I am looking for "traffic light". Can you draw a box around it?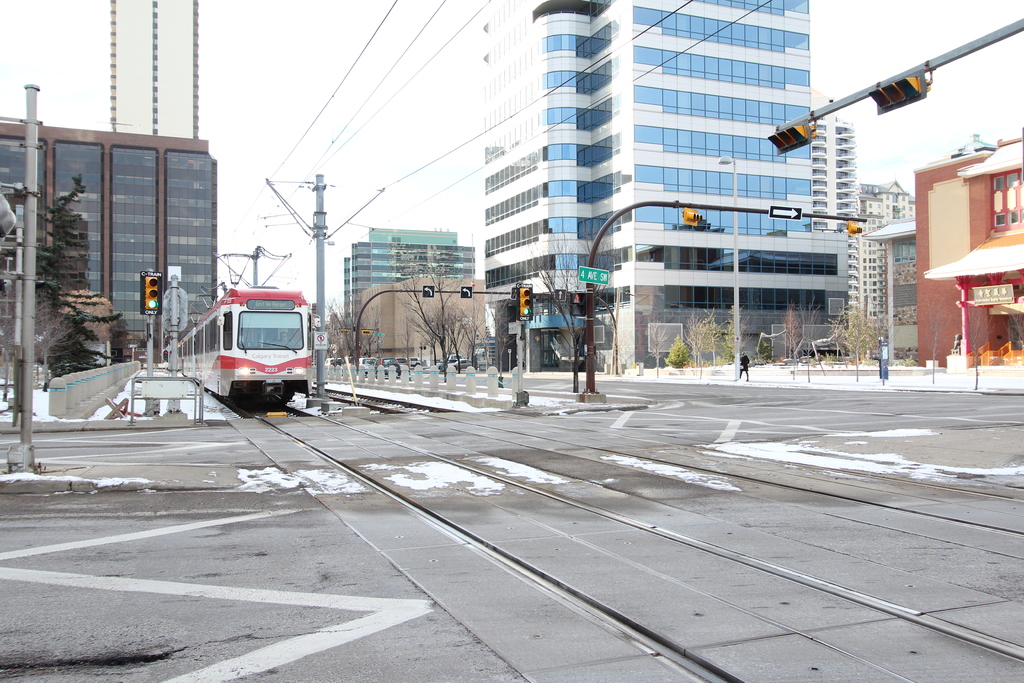
Sure, the bounding box is BBox(570, 293, 584, 304).
